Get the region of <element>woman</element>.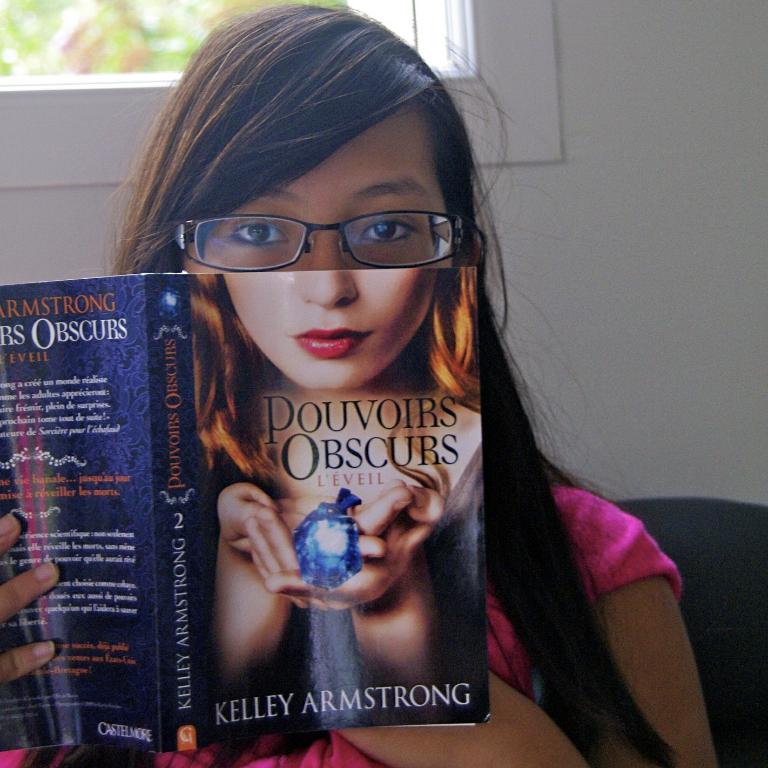
74, 37, 677, 733.
